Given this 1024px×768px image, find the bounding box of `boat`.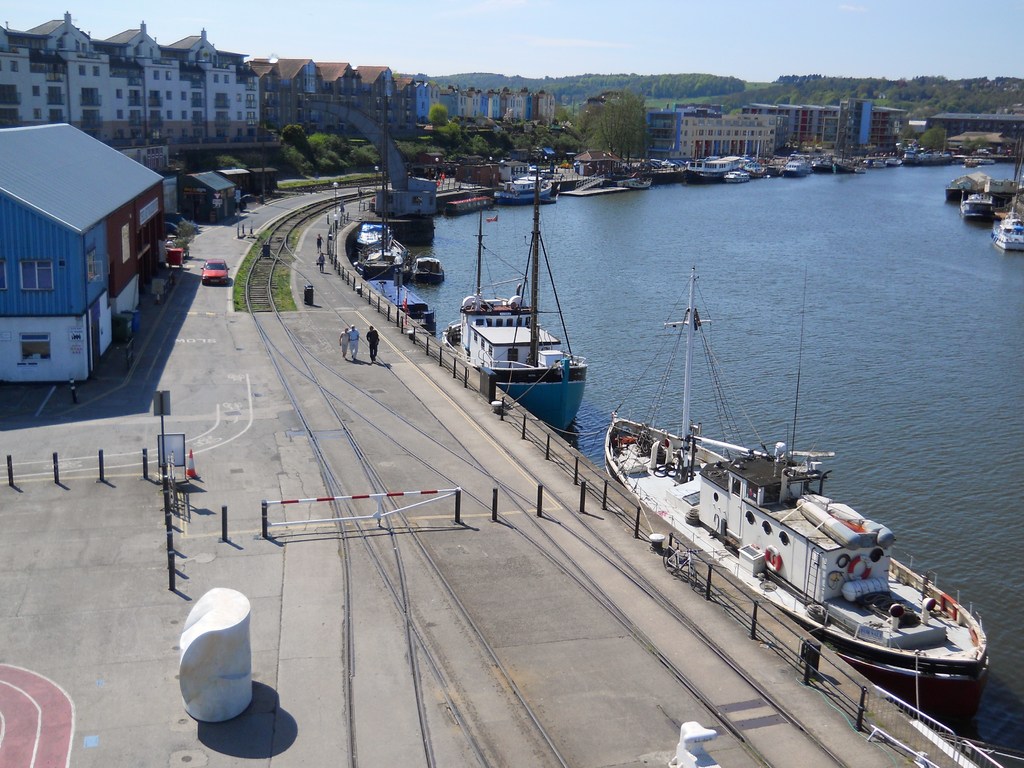
<region>990, 220, 1023, 250</region>.
